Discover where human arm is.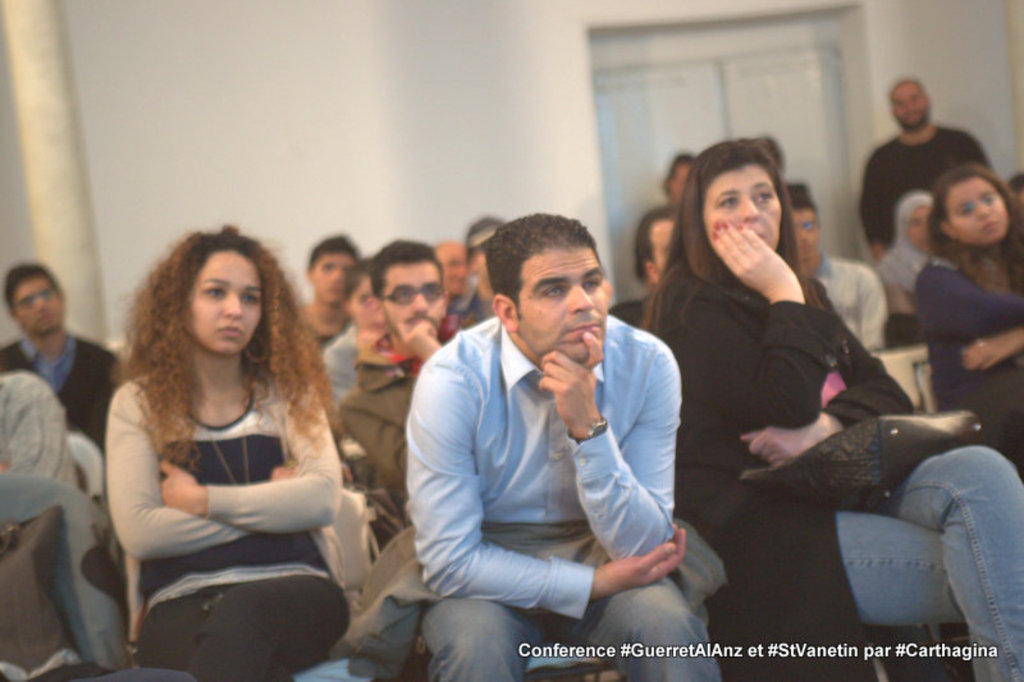
Discovered at (left=960, top=324, right=1023, bottom=369).
